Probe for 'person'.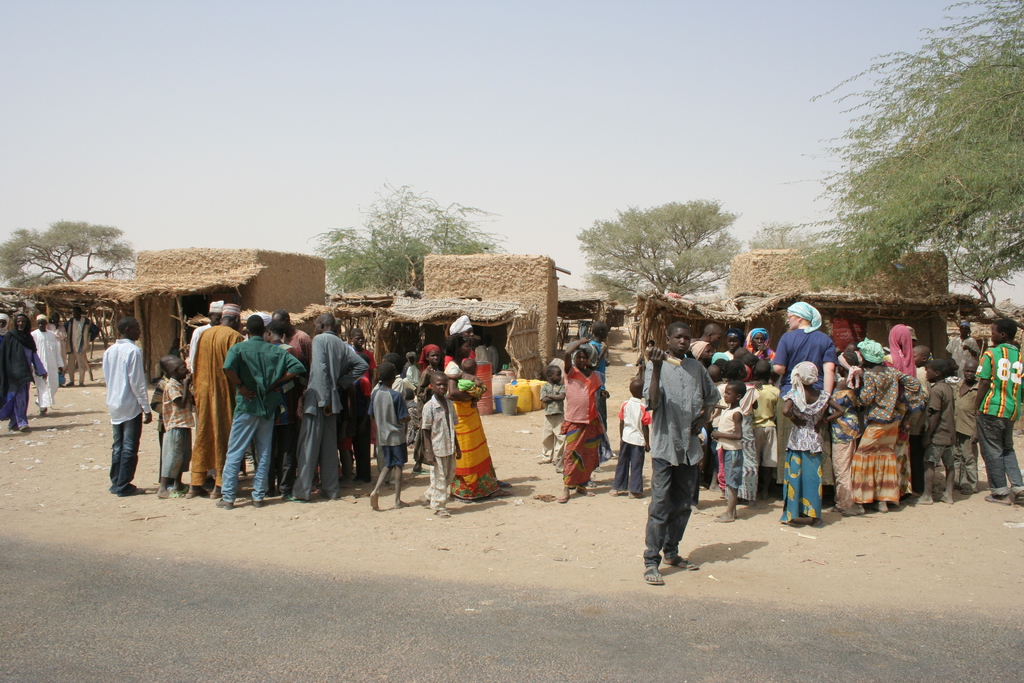
Probe result: rect(0, 315, 46, 436).
